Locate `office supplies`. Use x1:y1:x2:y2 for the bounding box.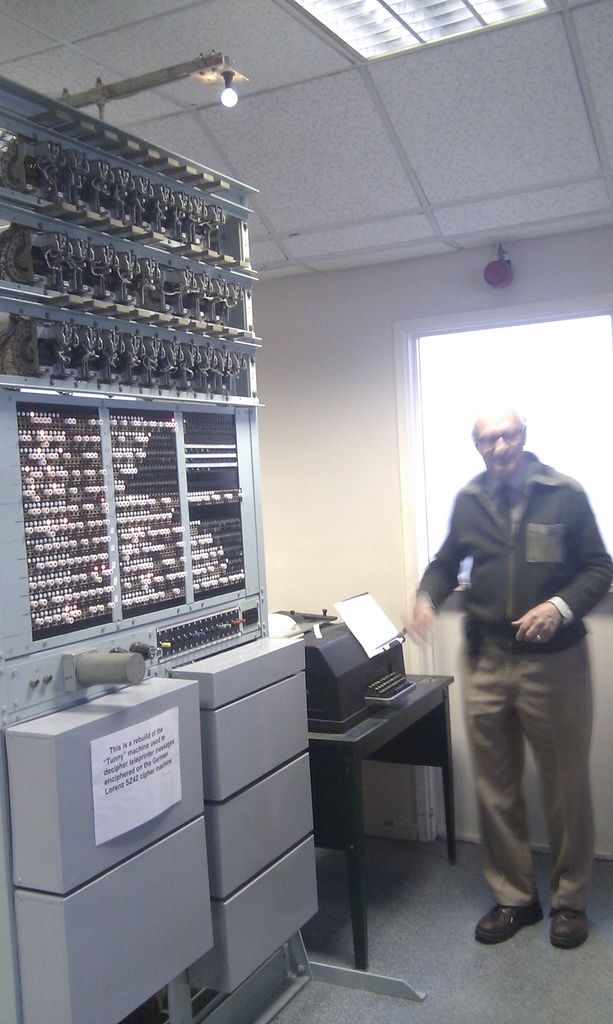
339:595:413:662.
